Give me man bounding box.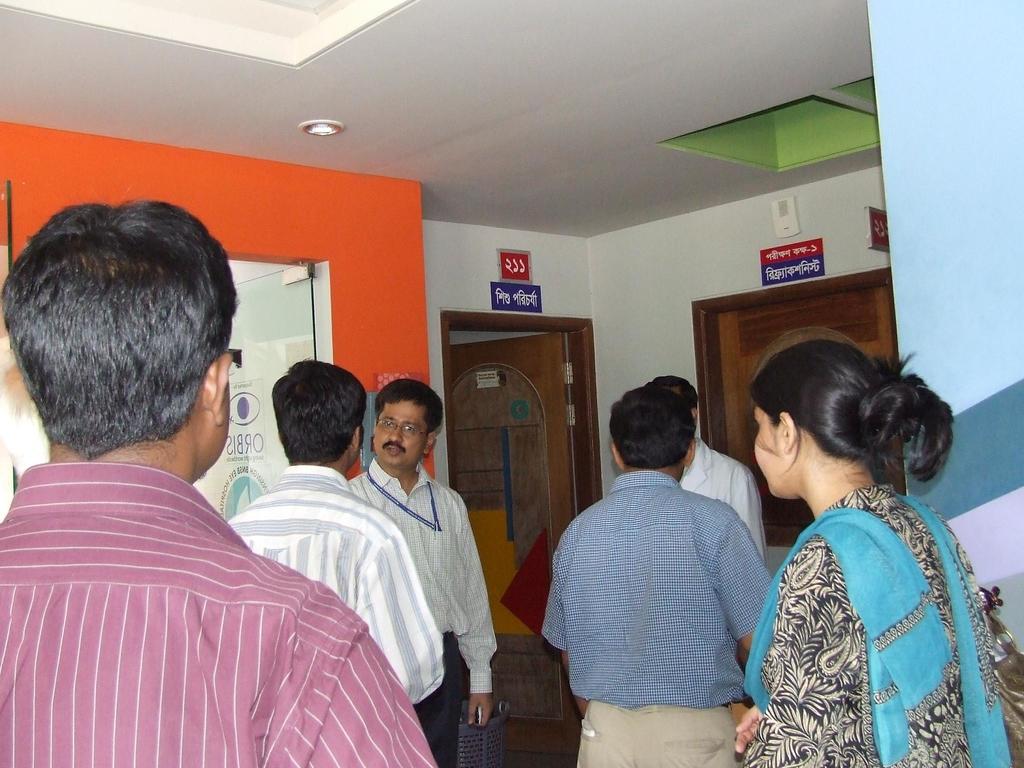
BBox(556, 356, 806, 764).
